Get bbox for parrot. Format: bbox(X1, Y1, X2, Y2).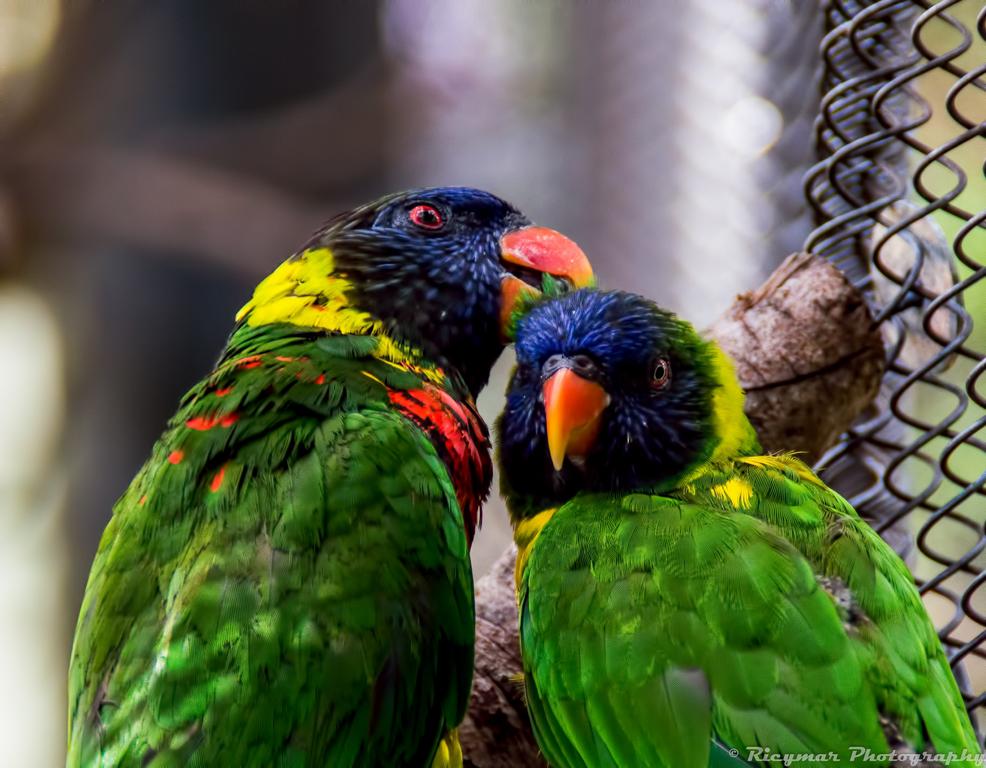
bbox(67, 181, 596, 764).
